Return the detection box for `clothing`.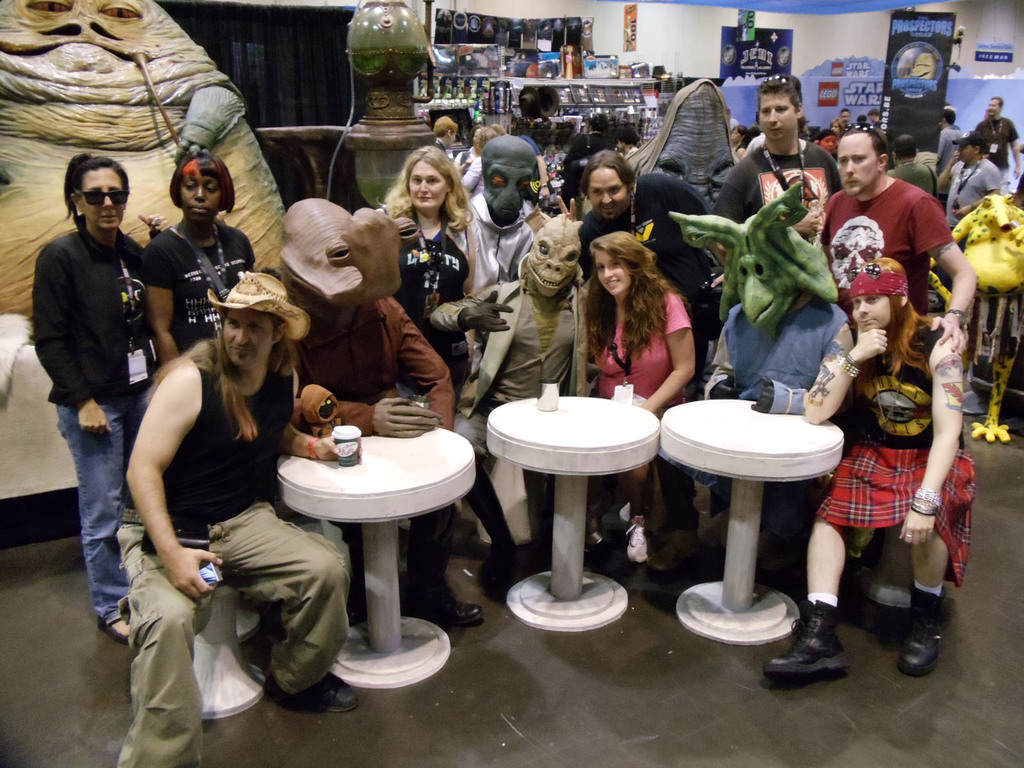
detection(886, 152, 937, 205).
